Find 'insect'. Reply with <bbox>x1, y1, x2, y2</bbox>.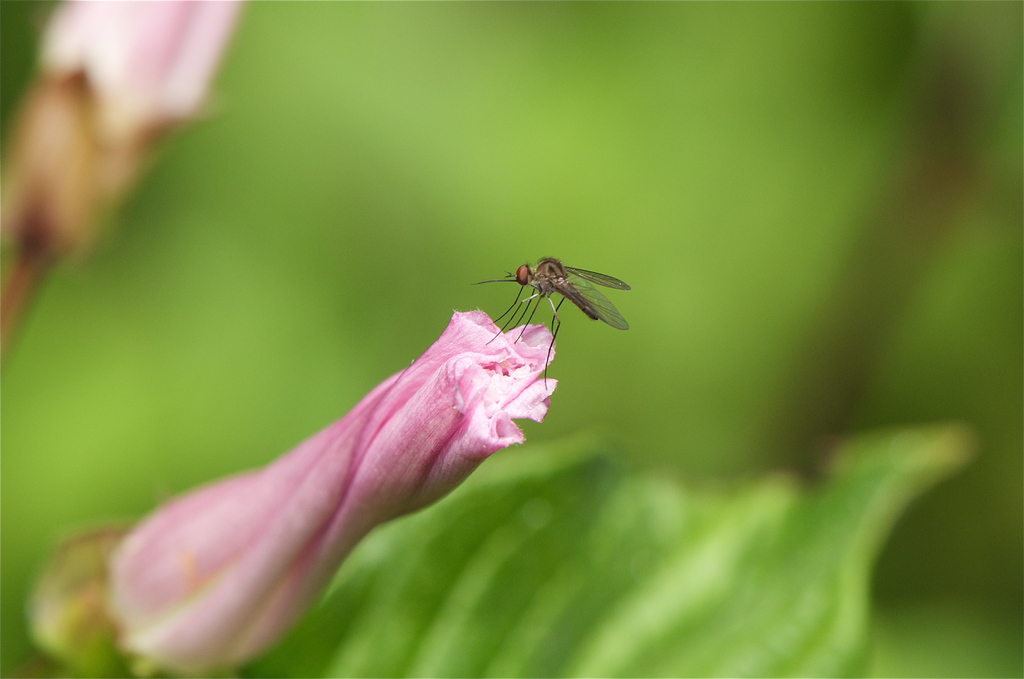
<bbox>471, 256, 635, 390</bbox>.
